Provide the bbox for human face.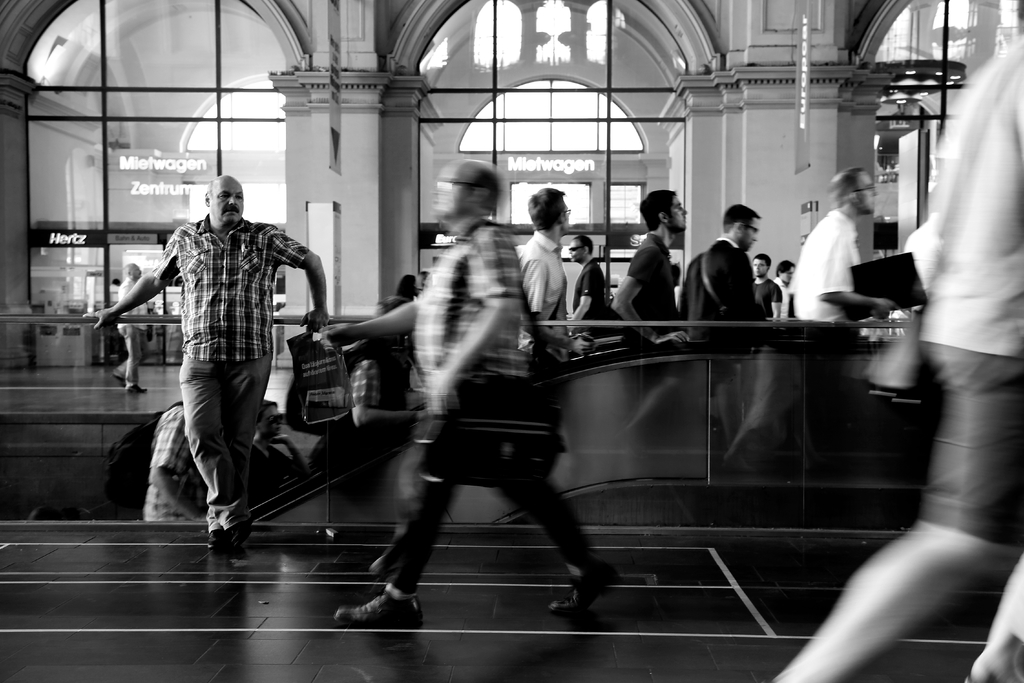
<bbox>755, 261, 763, 276</bbox>.
